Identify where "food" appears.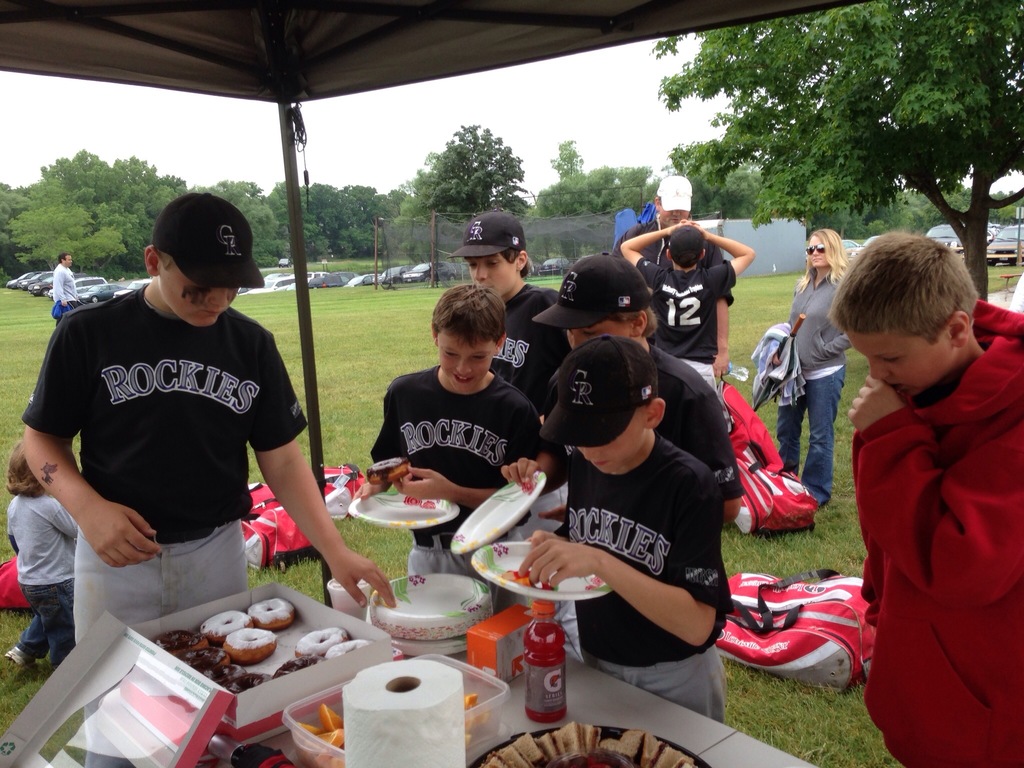
Appears at 284/694/499/767.
